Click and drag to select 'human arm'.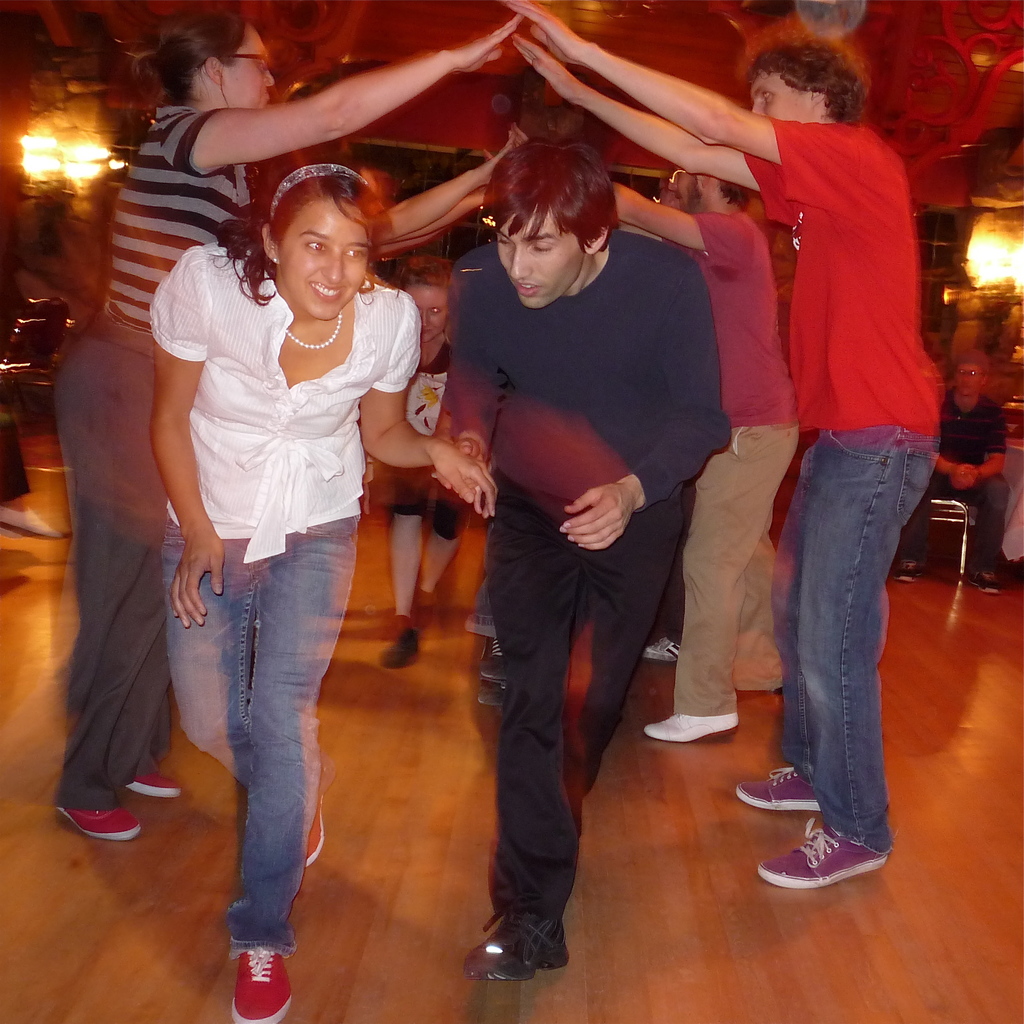
Selection: [left=501, top=0, right=844, bottom=168].
